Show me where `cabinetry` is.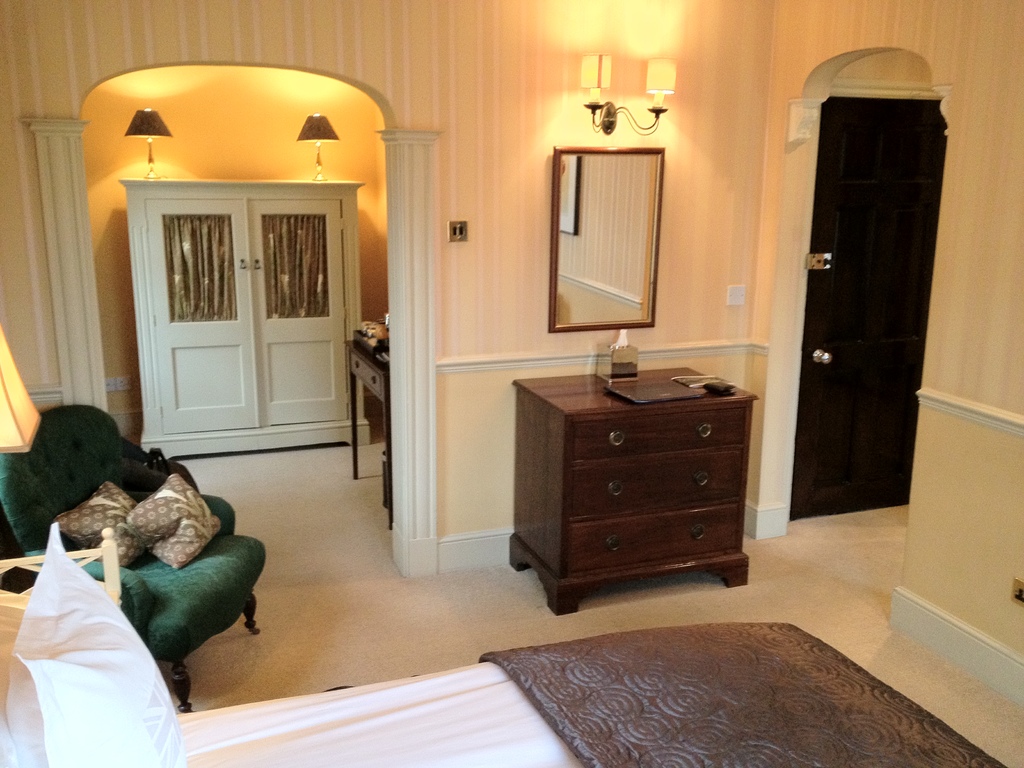
`cabinetry` is at locate(510, 360, 749, 614).
